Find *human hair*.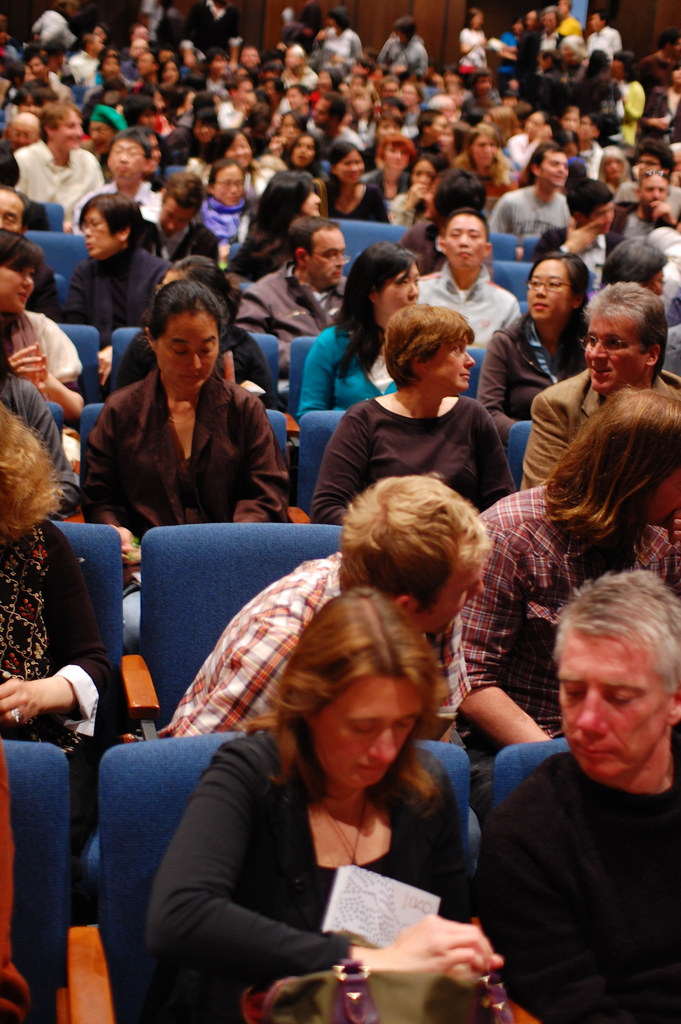
l=161, t=170, r=205, b=217.
